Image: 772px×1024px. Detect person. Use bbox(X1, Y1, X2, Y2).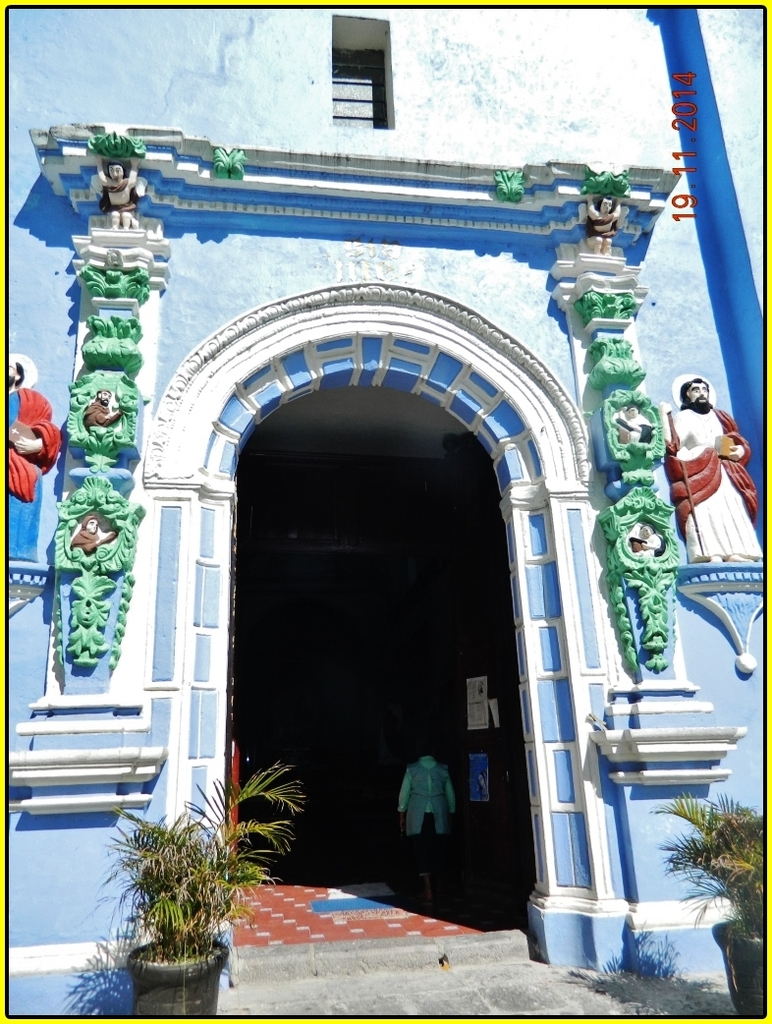
bbox(608, 398, 658, 442).
